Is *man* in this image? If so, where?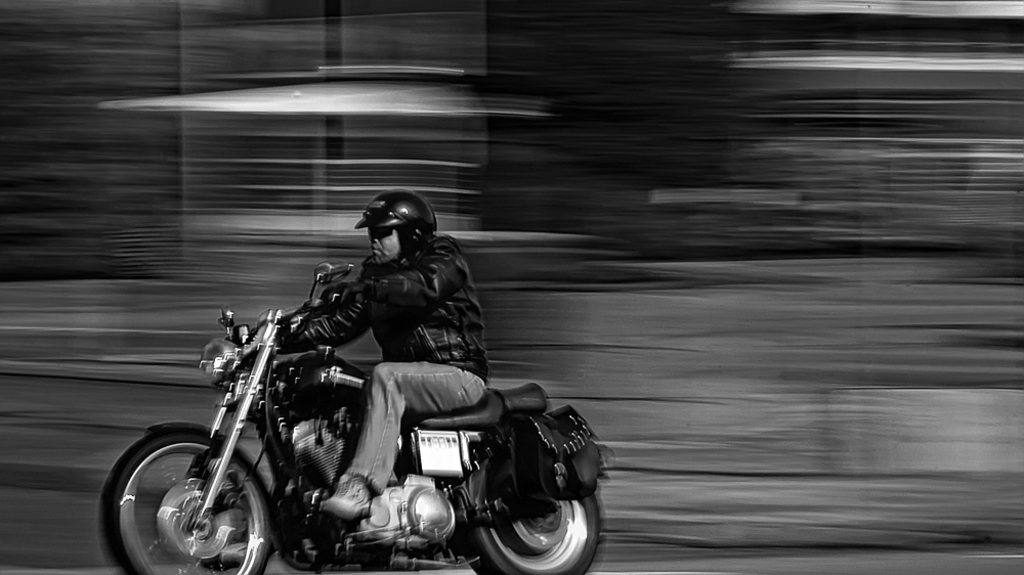
Yes, at box=[182, 211, 516, 547].
